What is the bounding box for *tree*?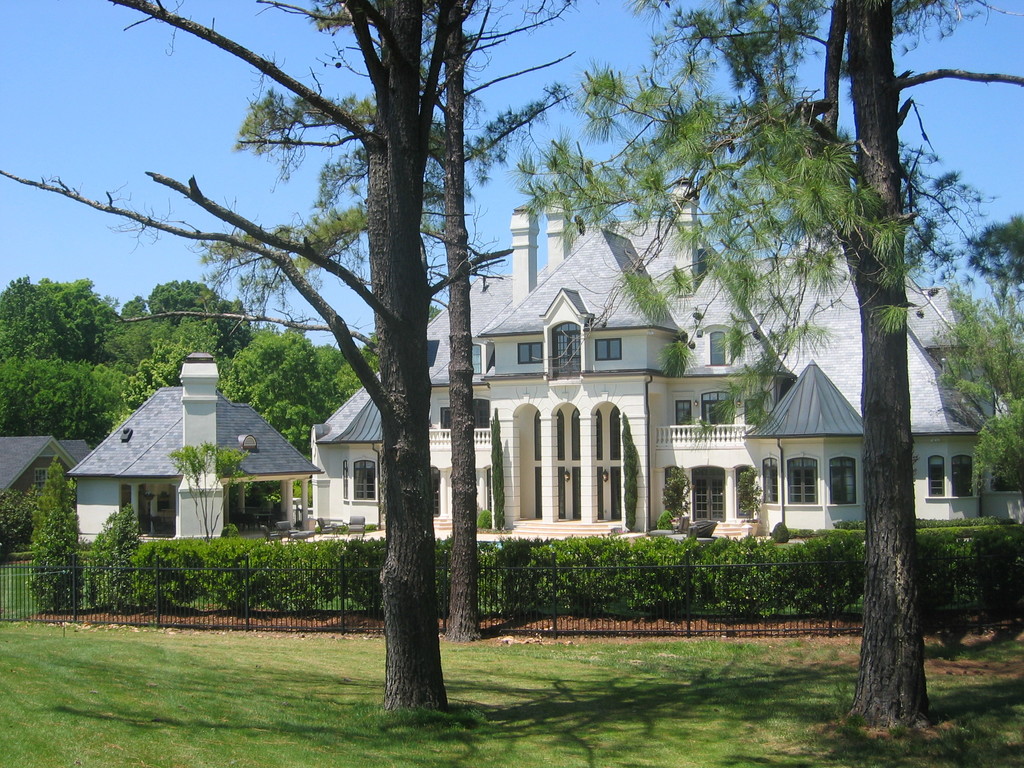
(196,0,573,639).
